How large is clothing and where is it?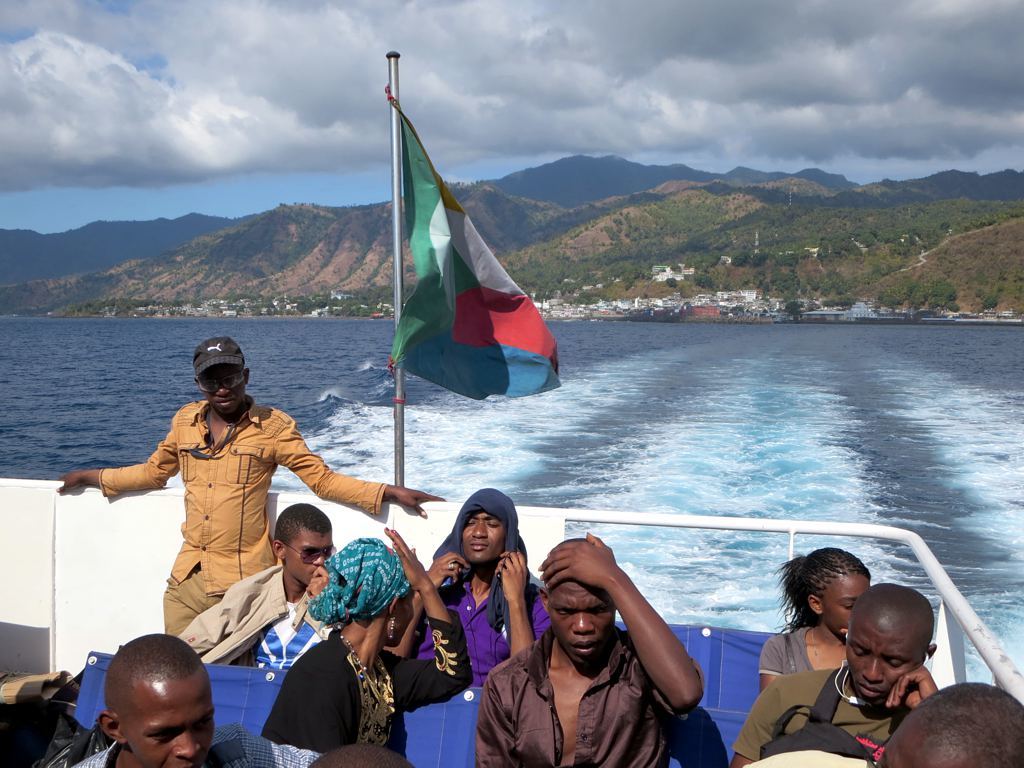
Bounding box: x1=733 y1=659 x2=924 y2=760.
